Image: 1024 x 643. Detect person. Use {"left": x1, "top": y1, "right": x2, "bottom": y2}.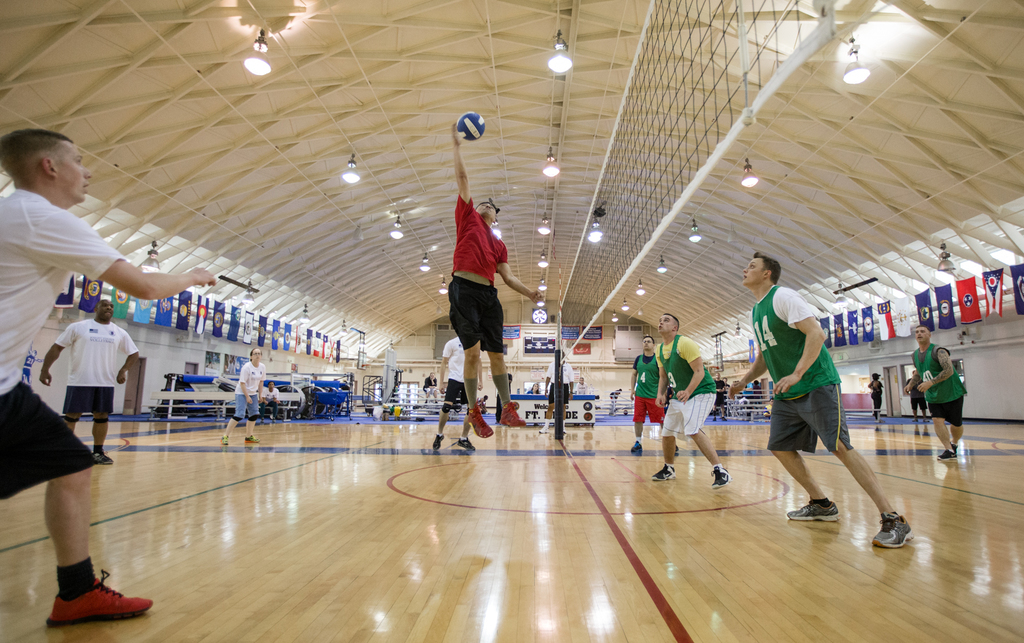
{"left": 716, "top": 244, "right": 915, "bottom": 552}.
